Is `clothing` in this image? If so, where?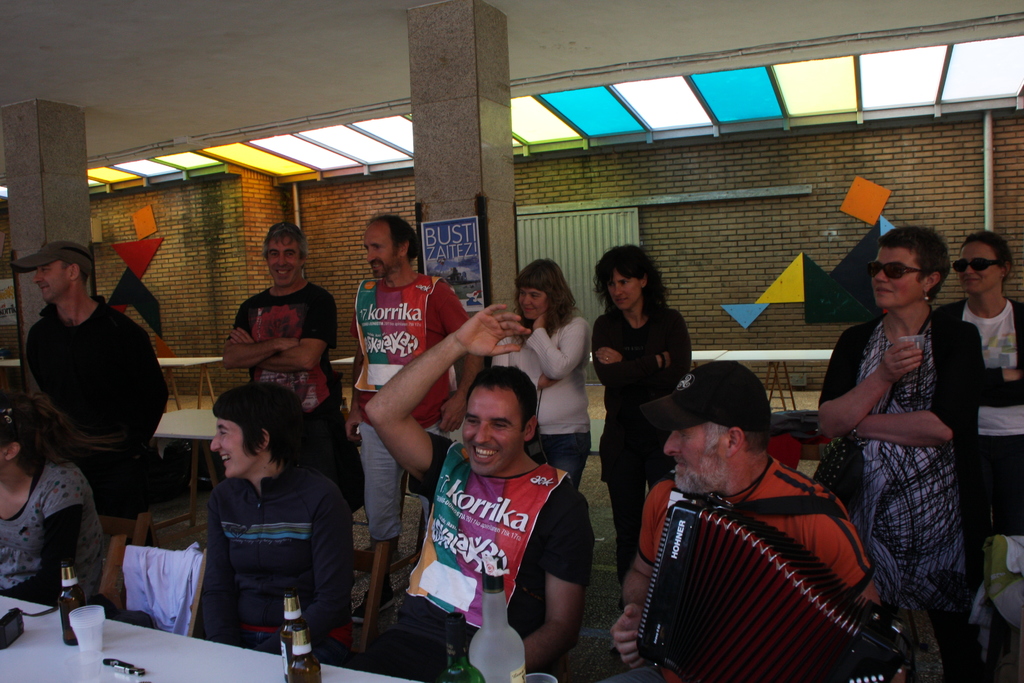
Yes, at 347,276,485,531.
